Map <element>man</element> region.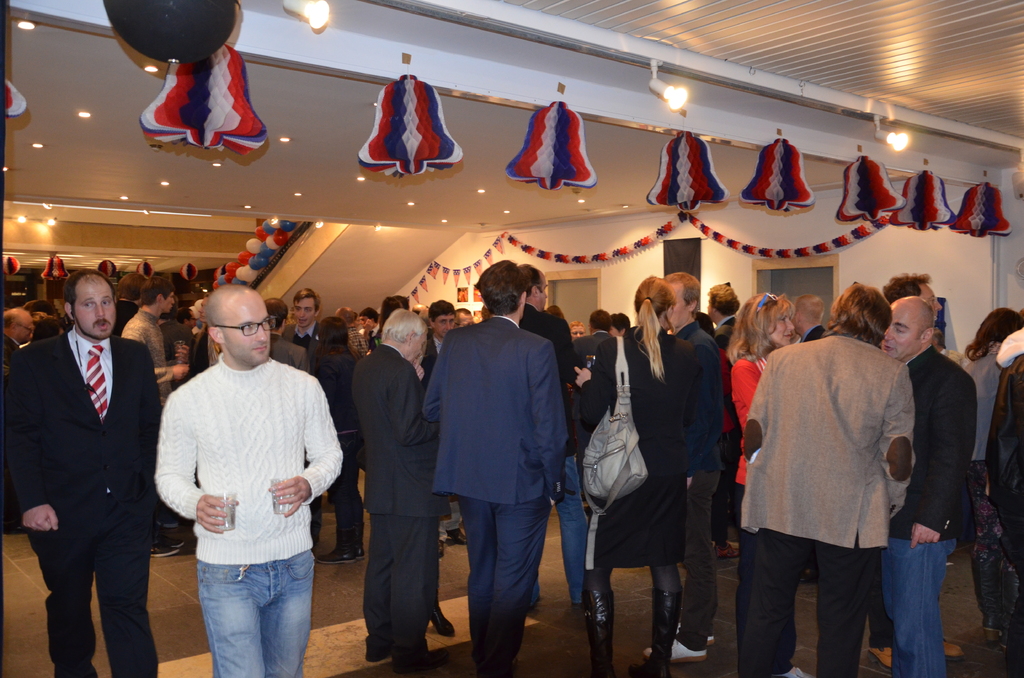
Mapped to x1=576 y1=307 x2=623 y2=348.
